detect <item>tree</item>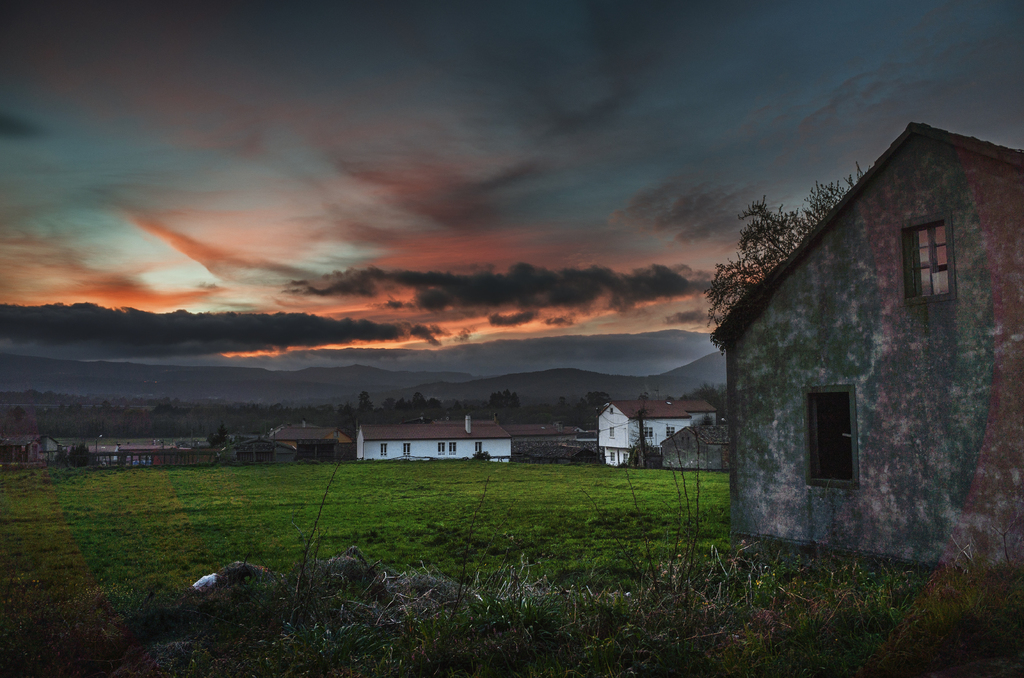
{"left": 596, "top": 394, "right": 678, "bottom": 469}
